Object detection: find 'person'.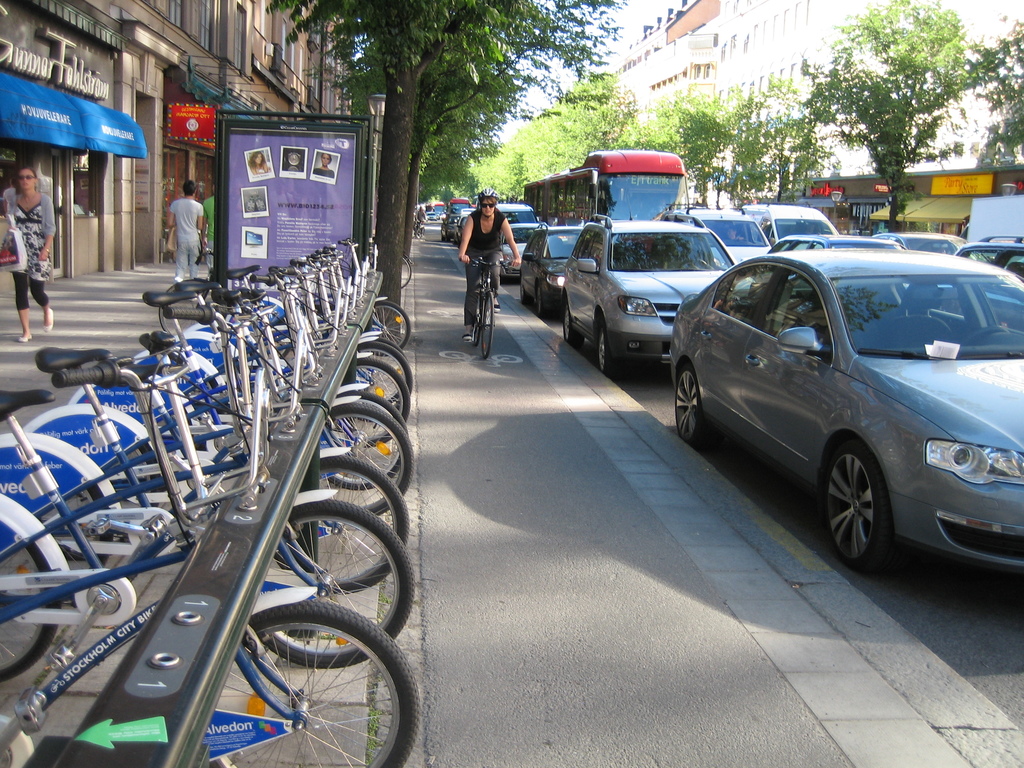
Rect(166, 177, 204, 290).
